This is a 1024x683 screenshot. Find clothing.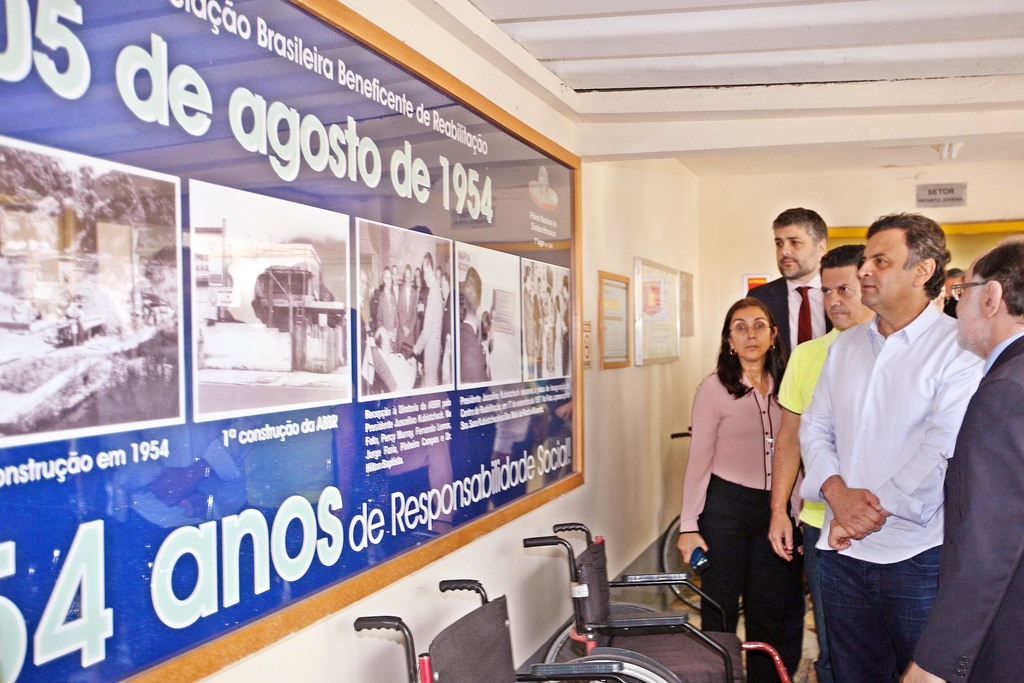
Bounding box: <region>744, 280, 836, 383</region>.
